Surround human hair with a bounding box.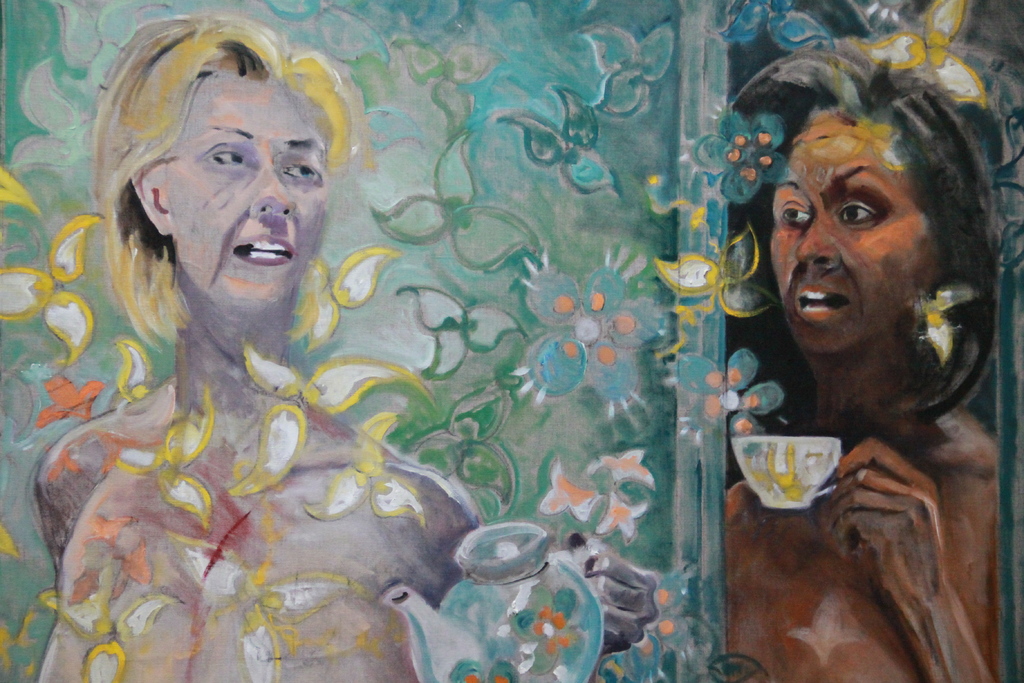
bbox(746, 56, 1004, 389).
